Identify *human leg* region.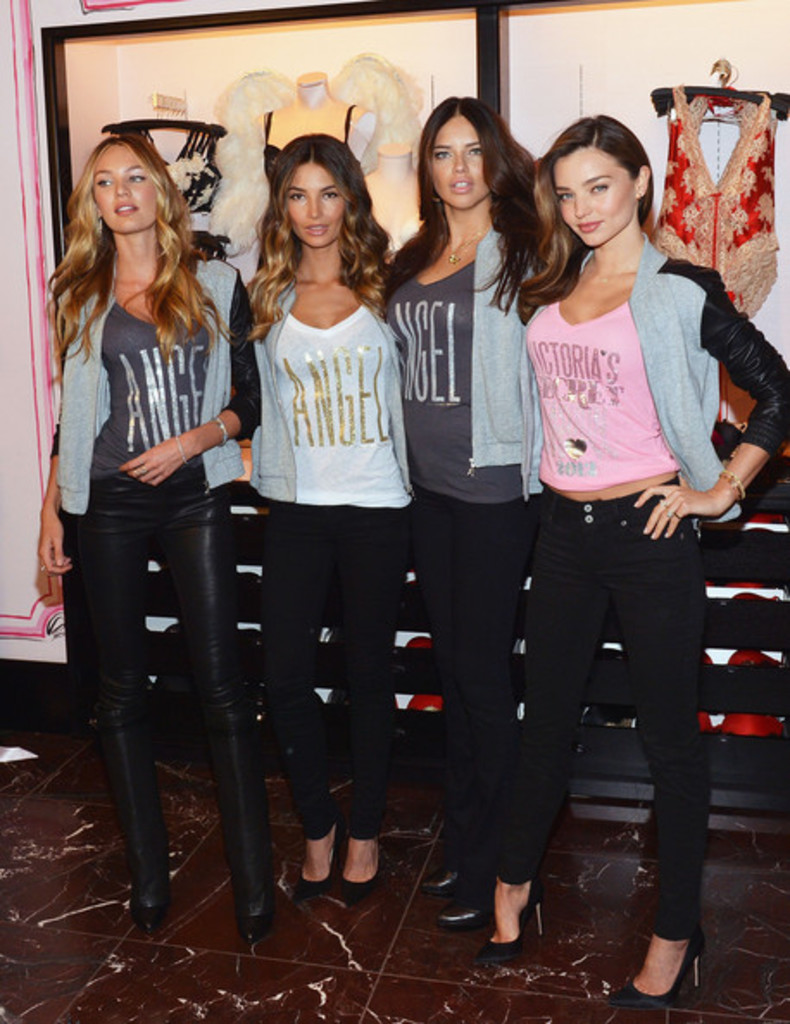
Region: detection(69, 510, 159, 927).
